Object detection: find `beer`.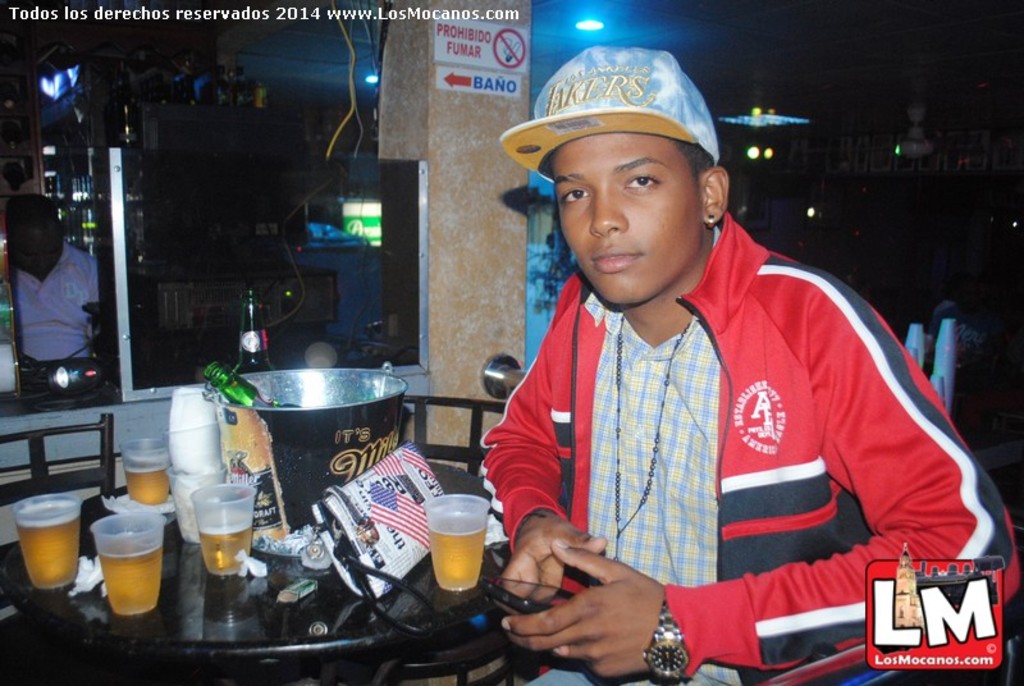
[x1=205, y1=358, x2=303, y2=413].
